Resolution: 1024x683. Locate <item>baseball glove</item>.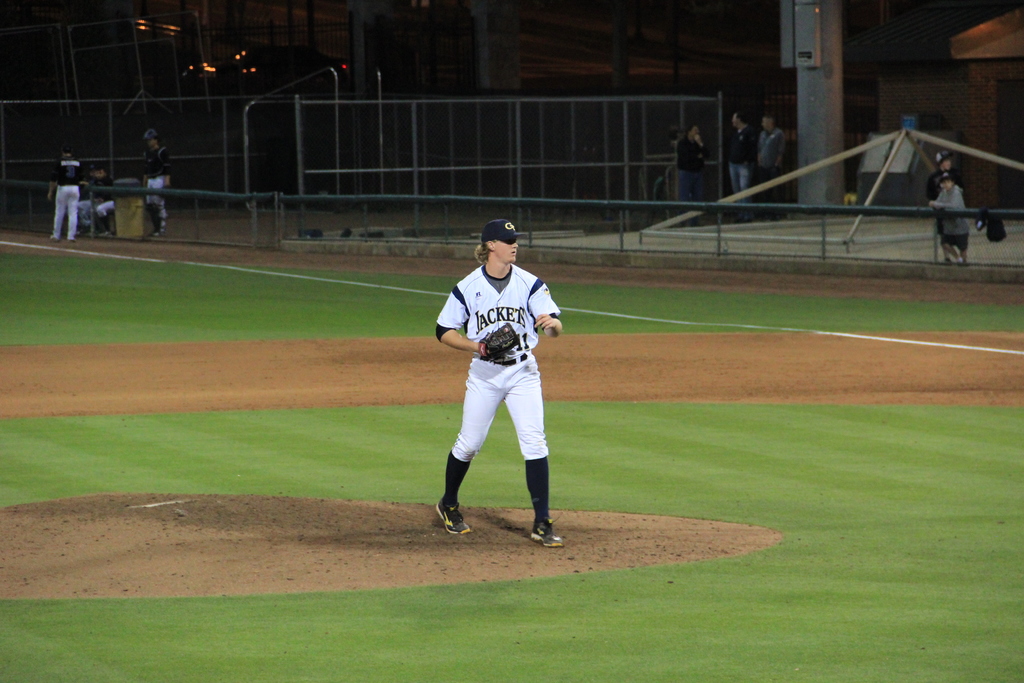
476:322:520:367.
